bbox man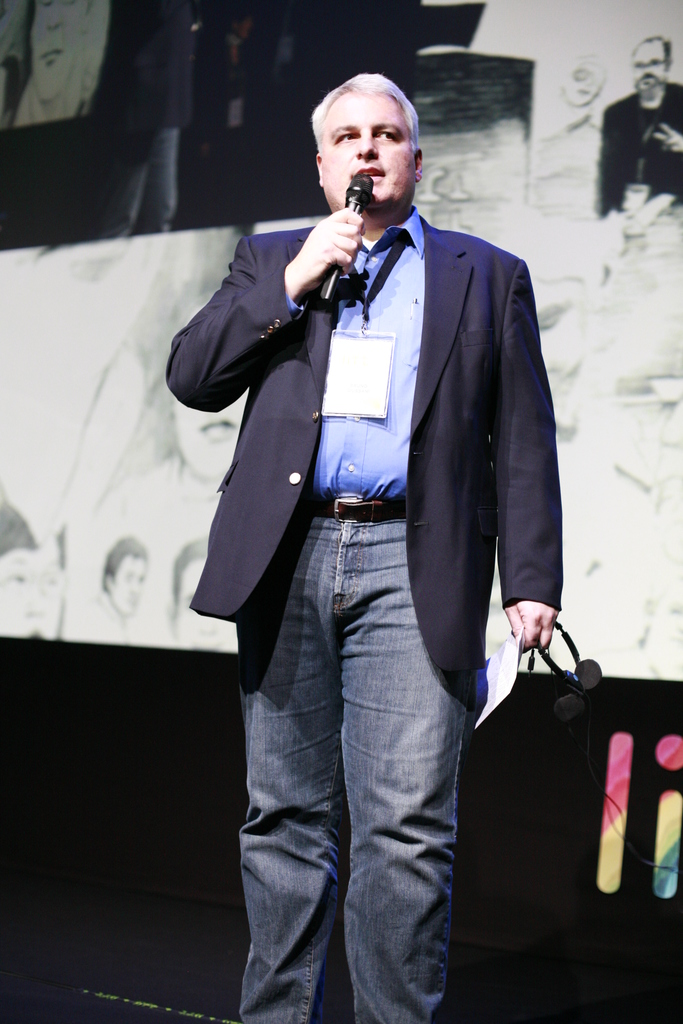
pyautogui.locateOnScreen(595, 33, 682, 220)
